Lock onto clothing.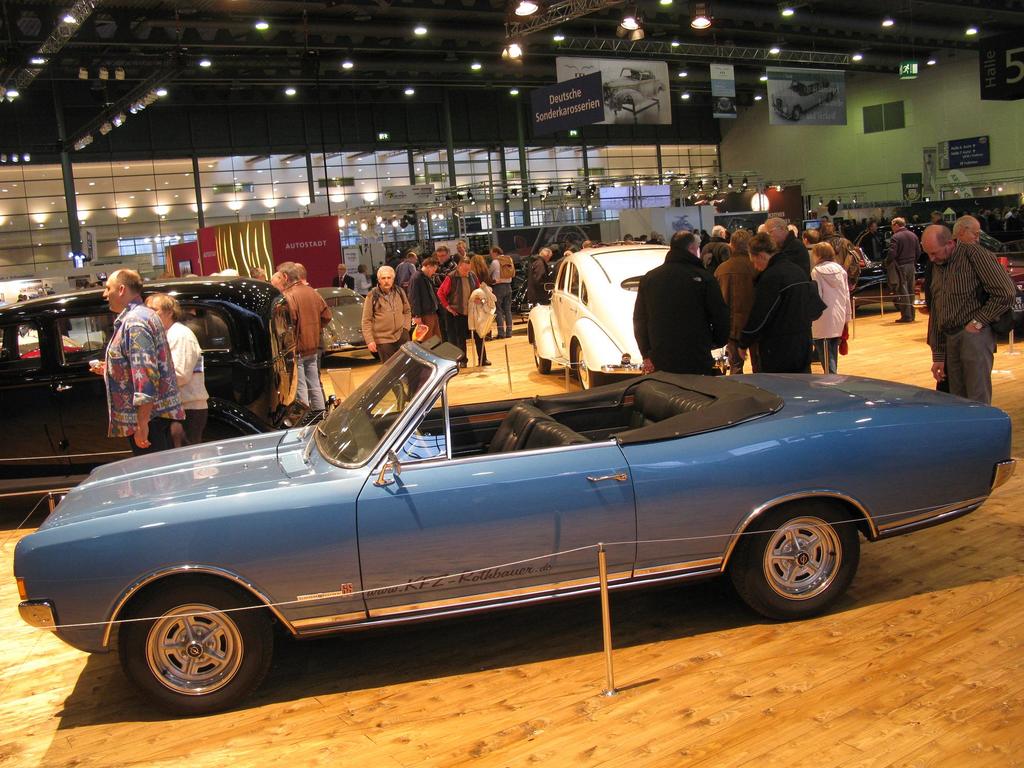
Locked: {"left": 710, "top": 244, "right": 761, "bottom": 373}.
